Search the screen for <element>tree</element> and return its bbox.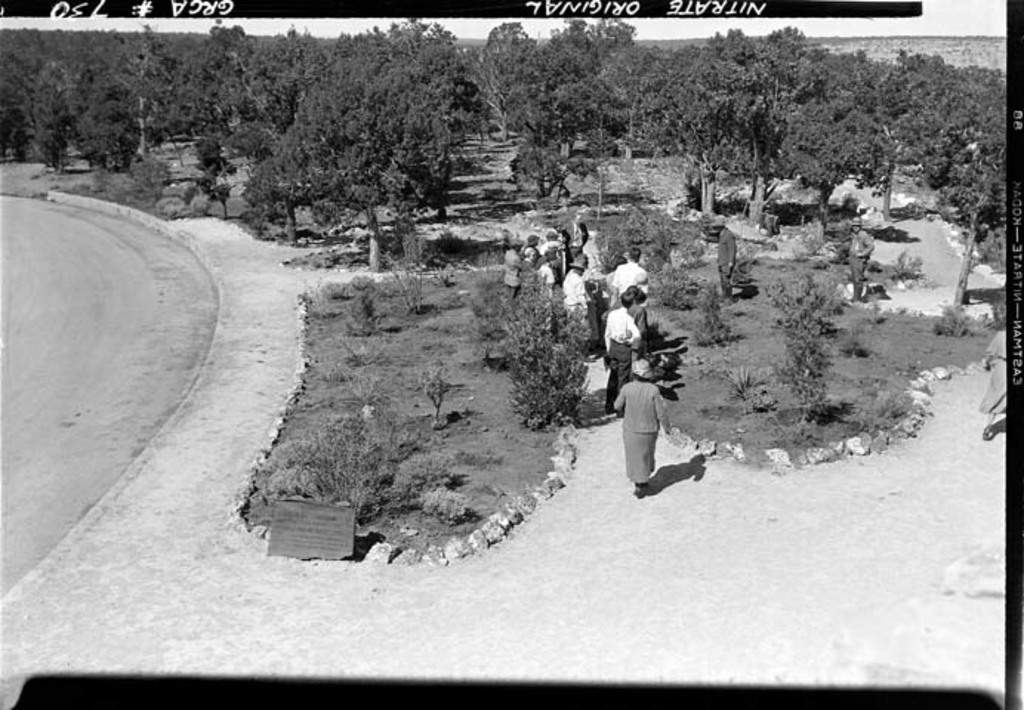
Found: <bbox>962, 62, 1023, 157</bbox>.
